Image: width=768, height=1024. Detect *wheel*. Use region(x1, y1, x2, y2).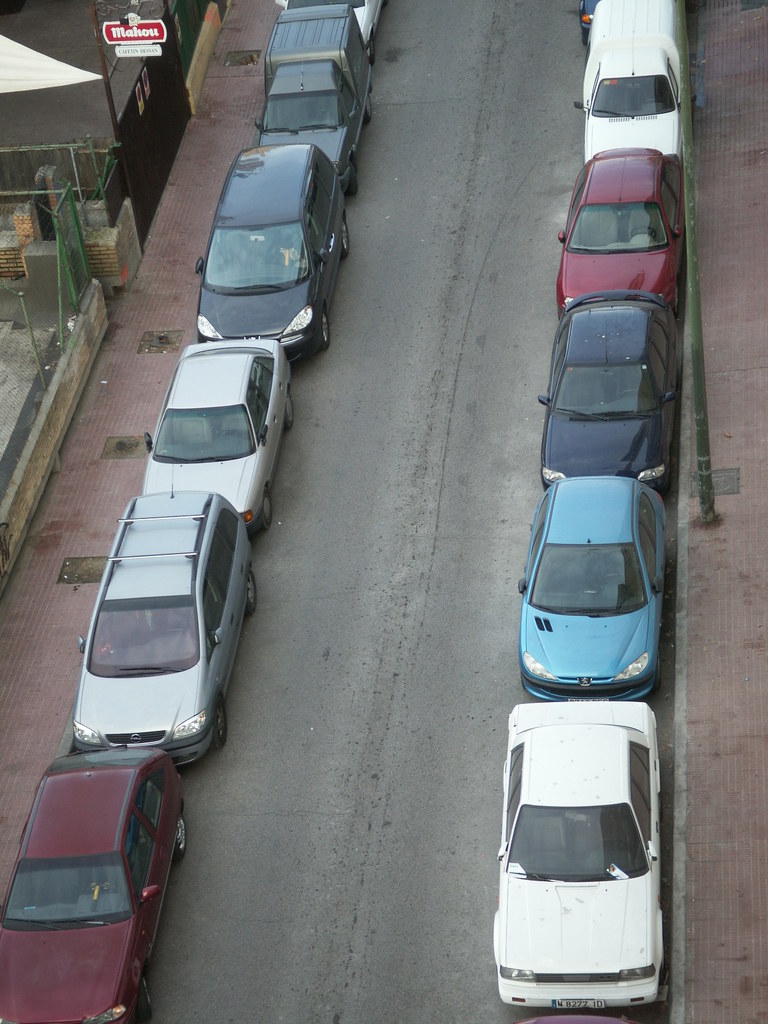
region(671, 282, 678, 317).
